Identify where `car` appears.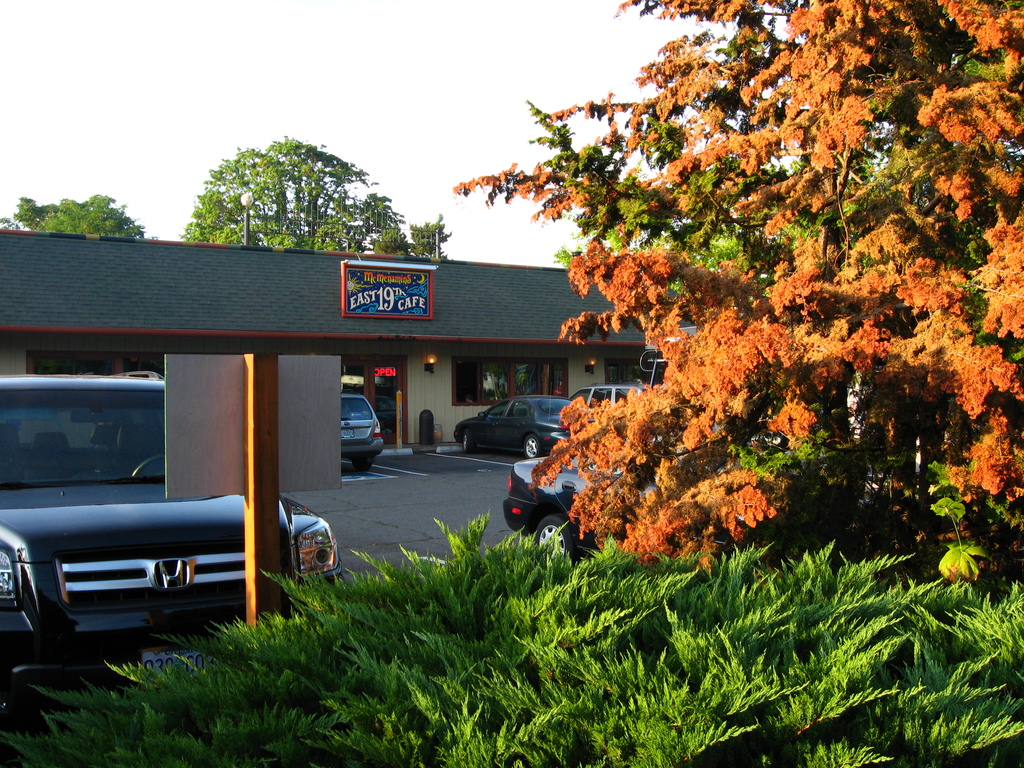
Appears at [438, 402, 575, 460].
